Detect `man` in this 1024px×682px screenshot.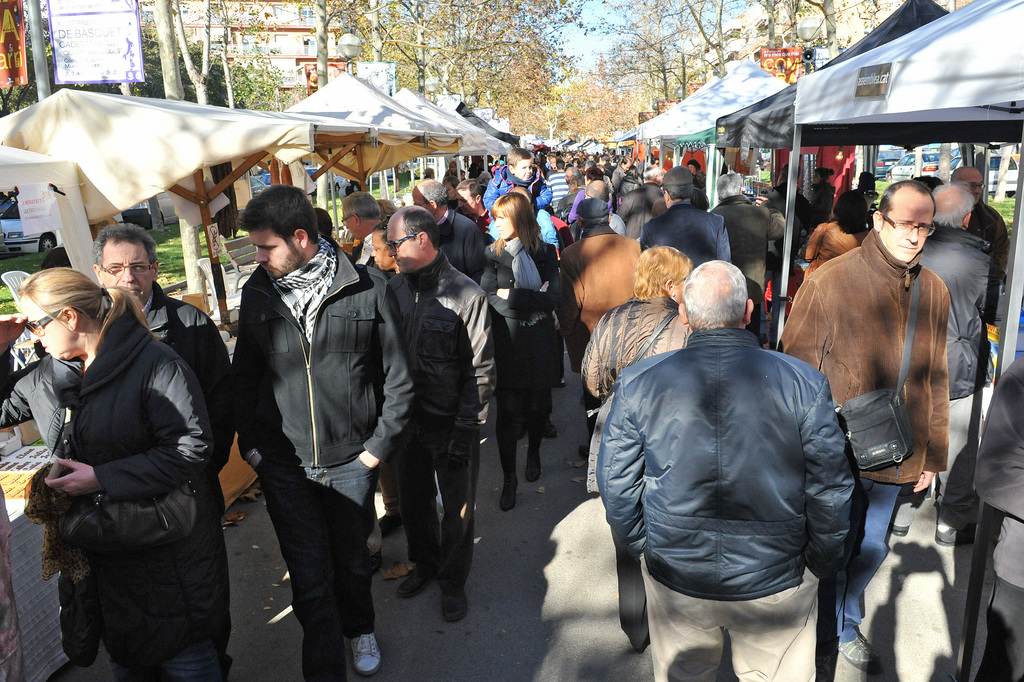
Detection: bbox=(549, 157, 570, 210).
